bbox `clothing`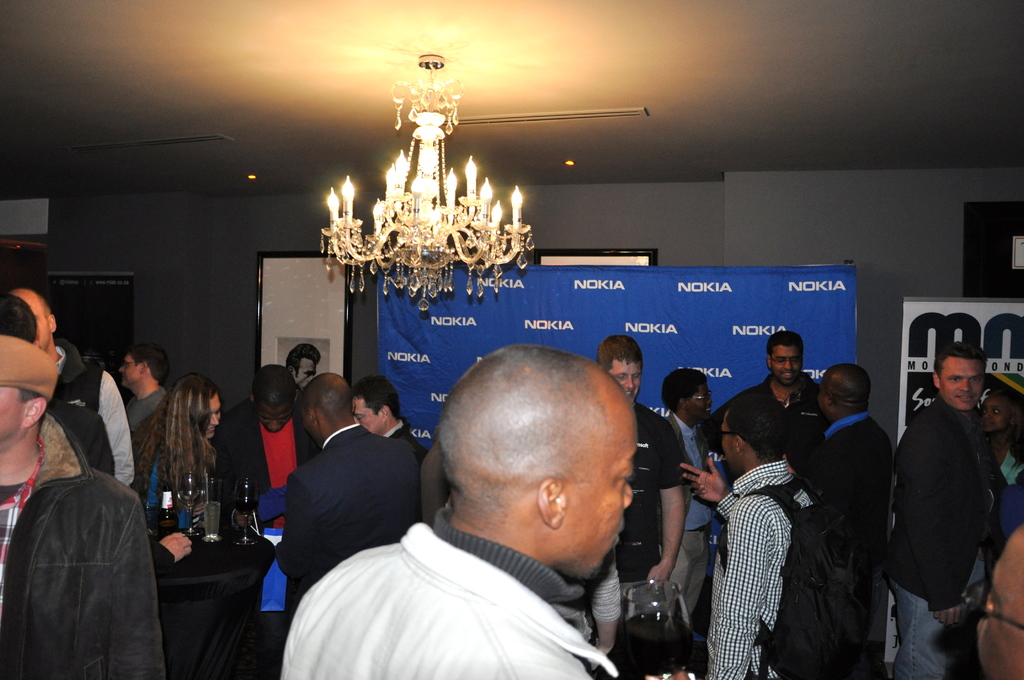
bbox(137, 442, 193, 529)
